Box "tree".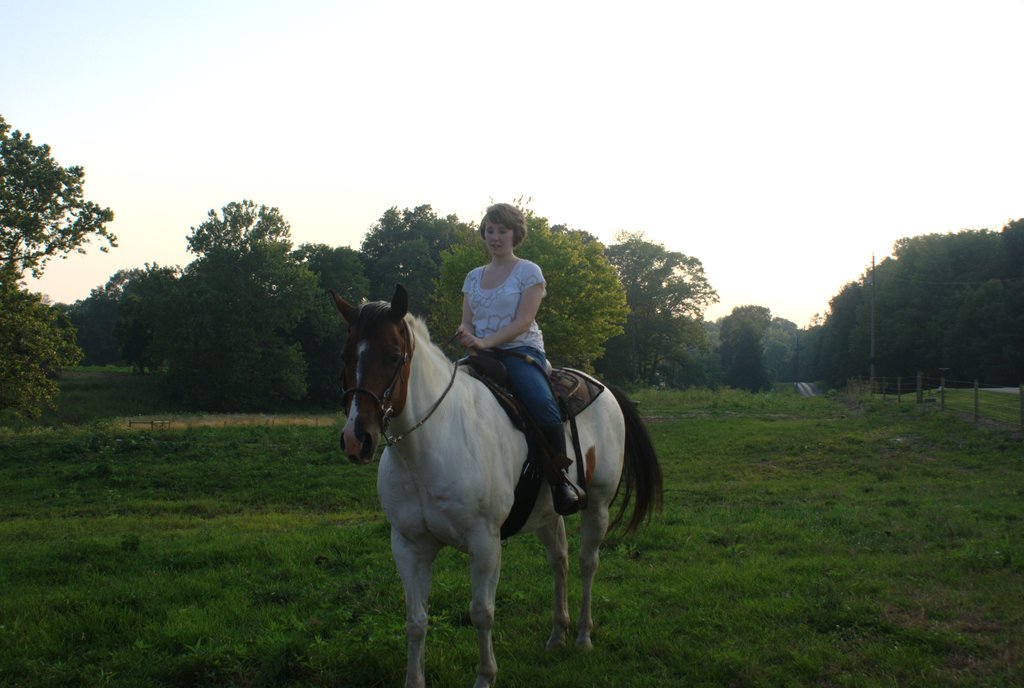
x1=0, y1=261, x2=82, y2=430.
